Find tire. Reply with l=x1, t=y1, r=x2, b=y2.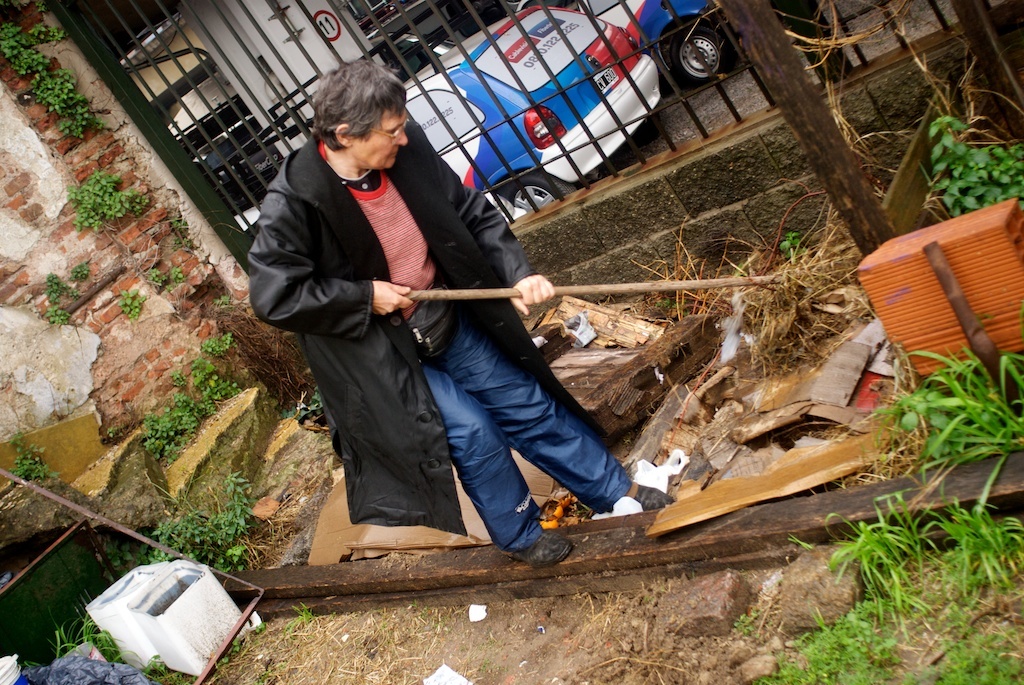
l=673, t=22, r=736, b=81.
